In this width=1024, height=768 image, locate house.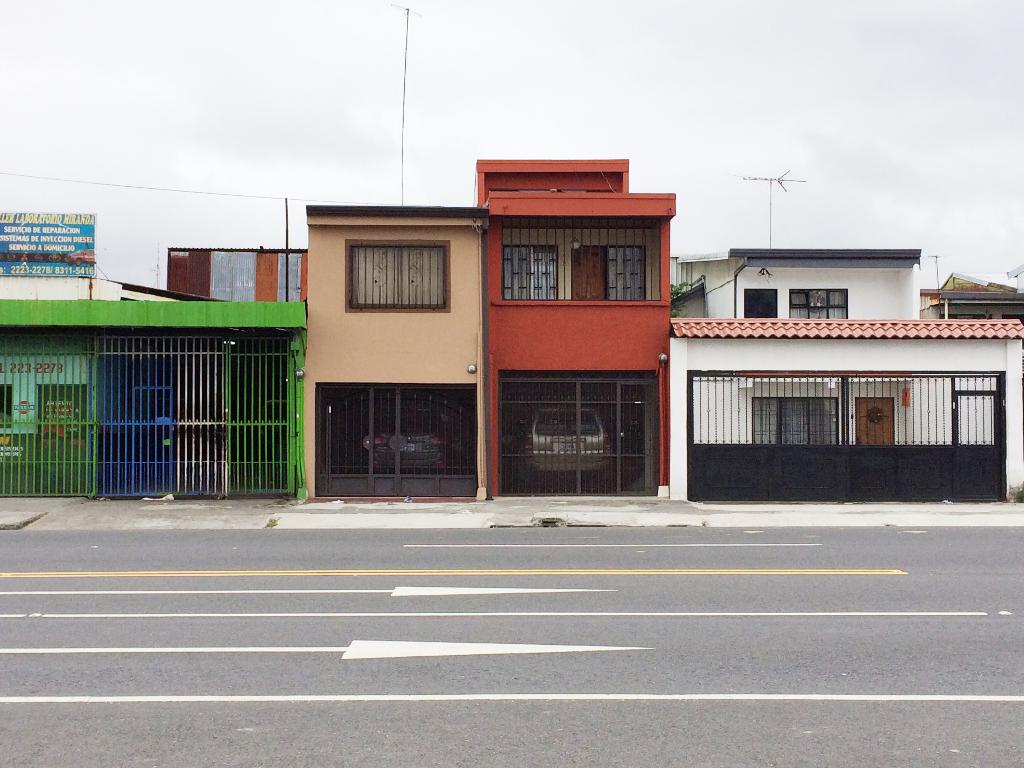
Bounding box: box=[474, 161, 668, 502].
